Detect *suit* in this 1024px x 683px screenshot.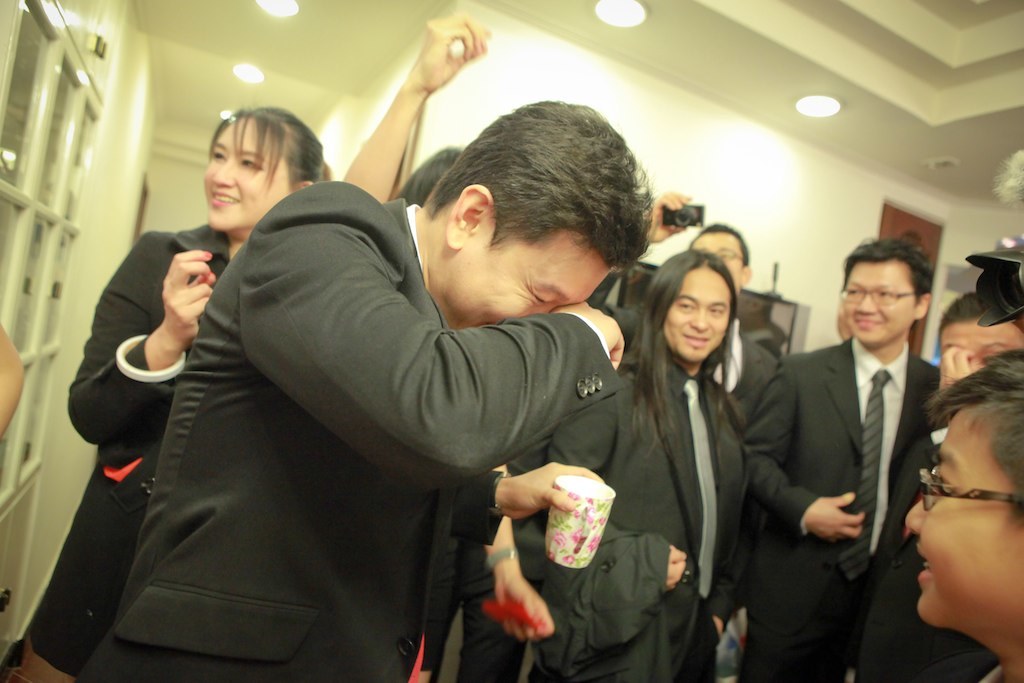
Detection: left=549, top=346, right=746, bottom=682.
